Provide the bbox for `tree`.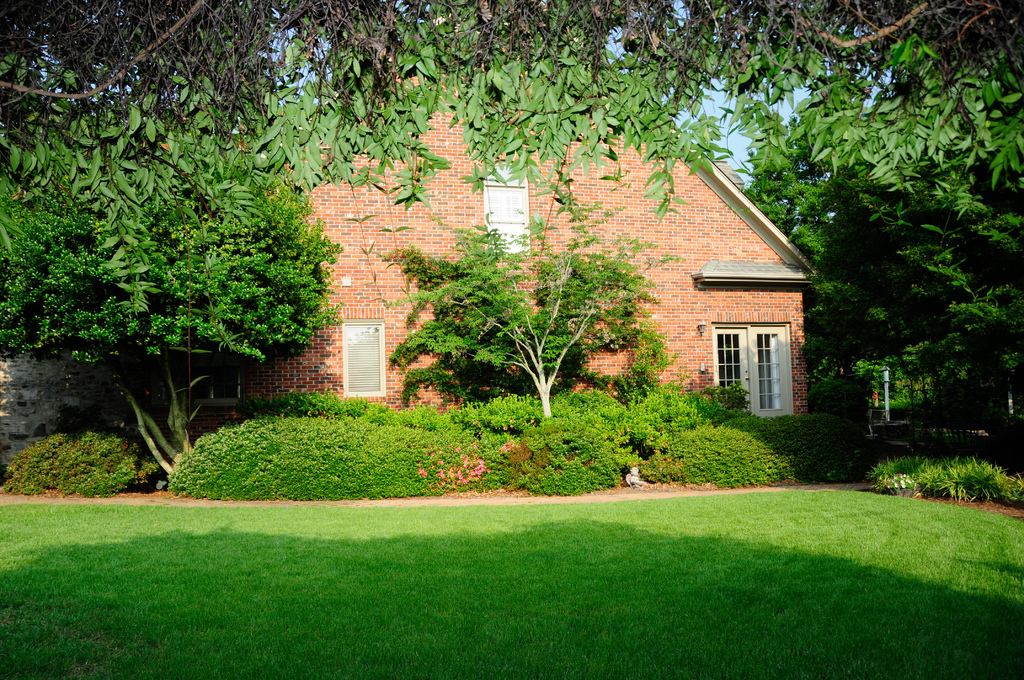
(29, 62, 348, 468).
